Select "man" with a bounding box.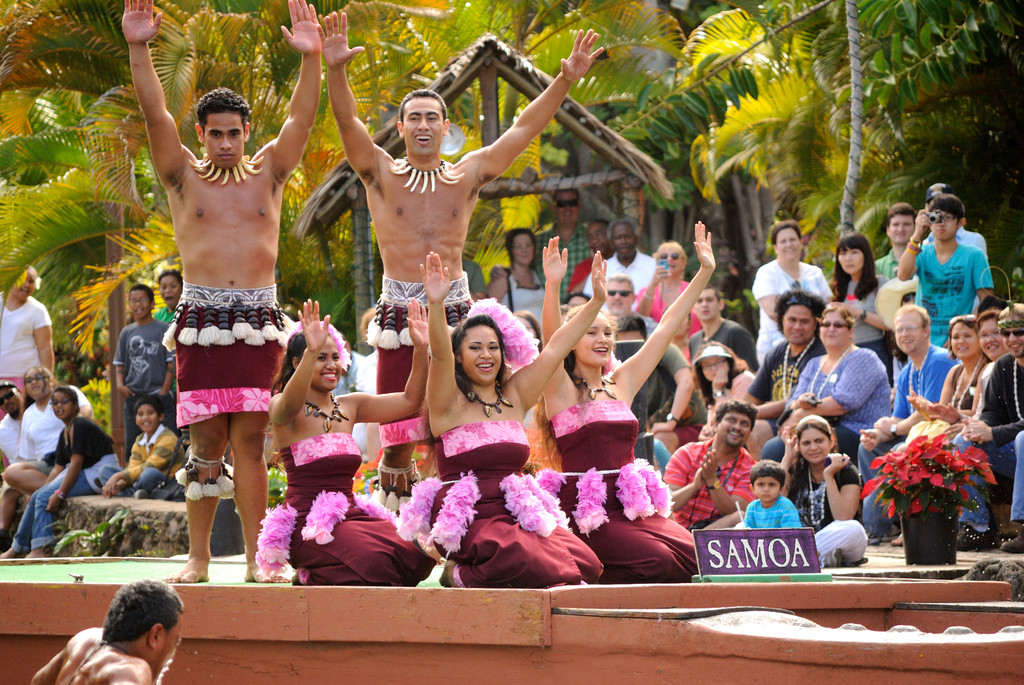
x1=902 y1=194 x2=1005 y2=368.
